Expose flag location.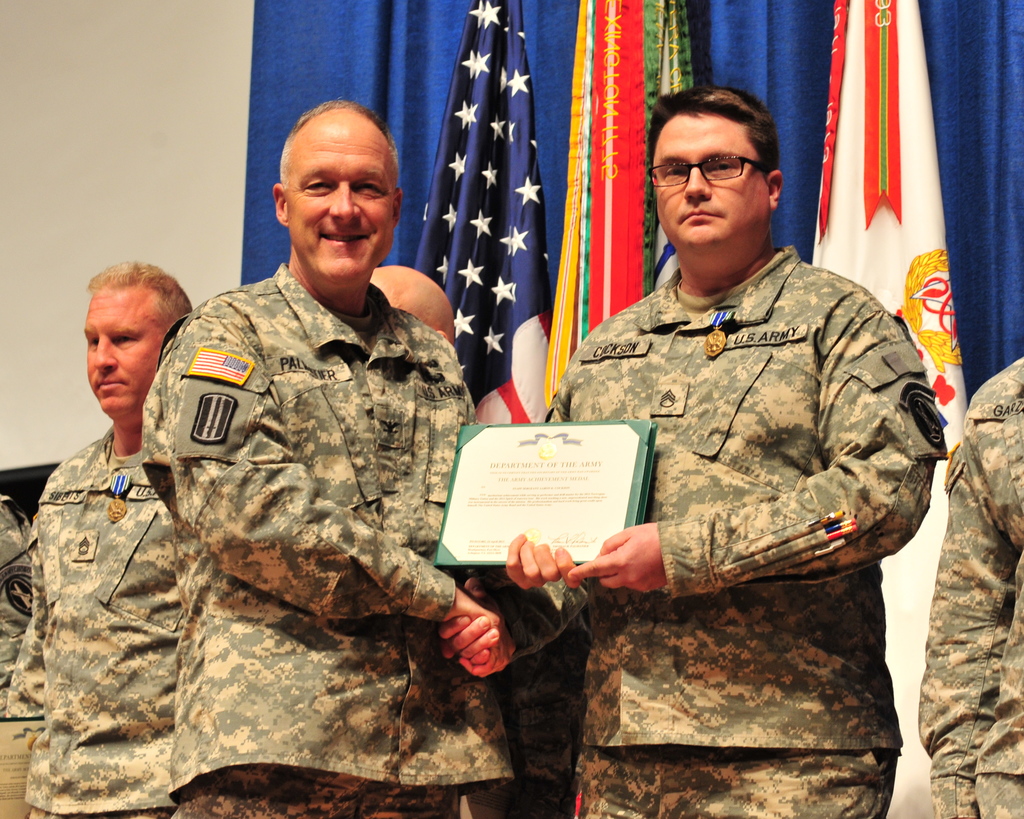
Exposed at <box>805,0,999,818</box>.
